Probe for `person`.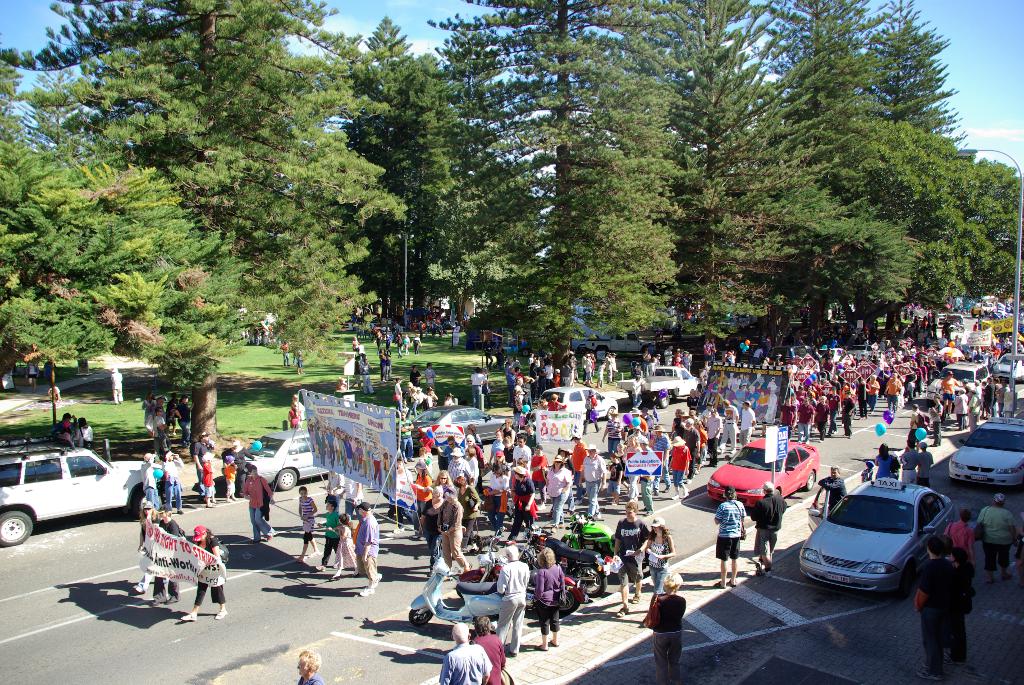
Probe result: box=[24, 355, 42, 395].
